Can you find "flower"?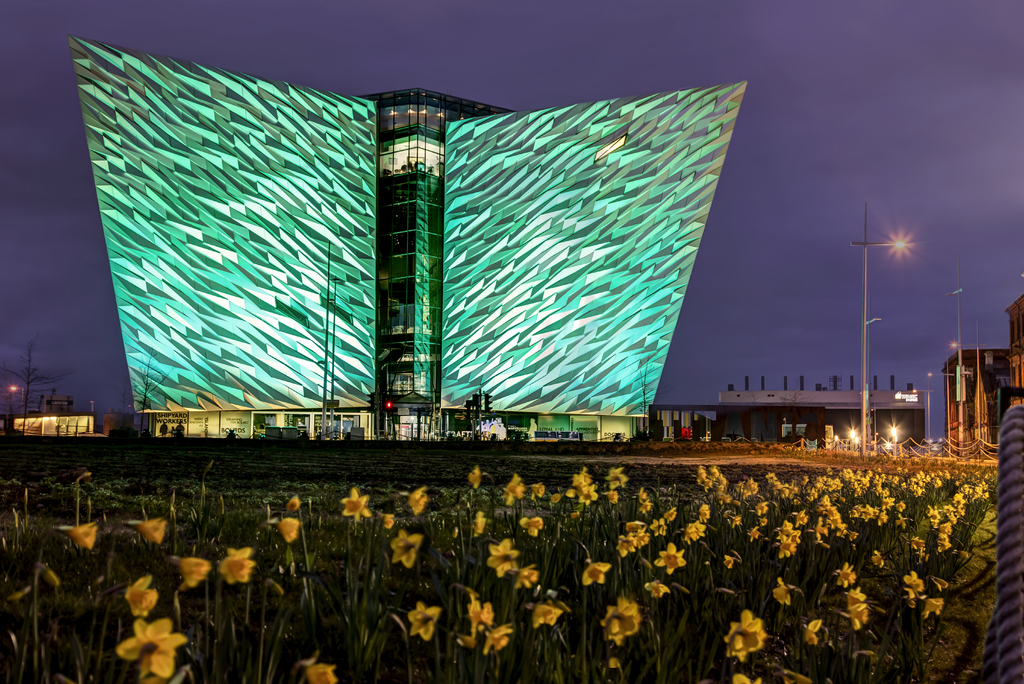
Yes, bounding box: box(340, 487, 366, 524).
